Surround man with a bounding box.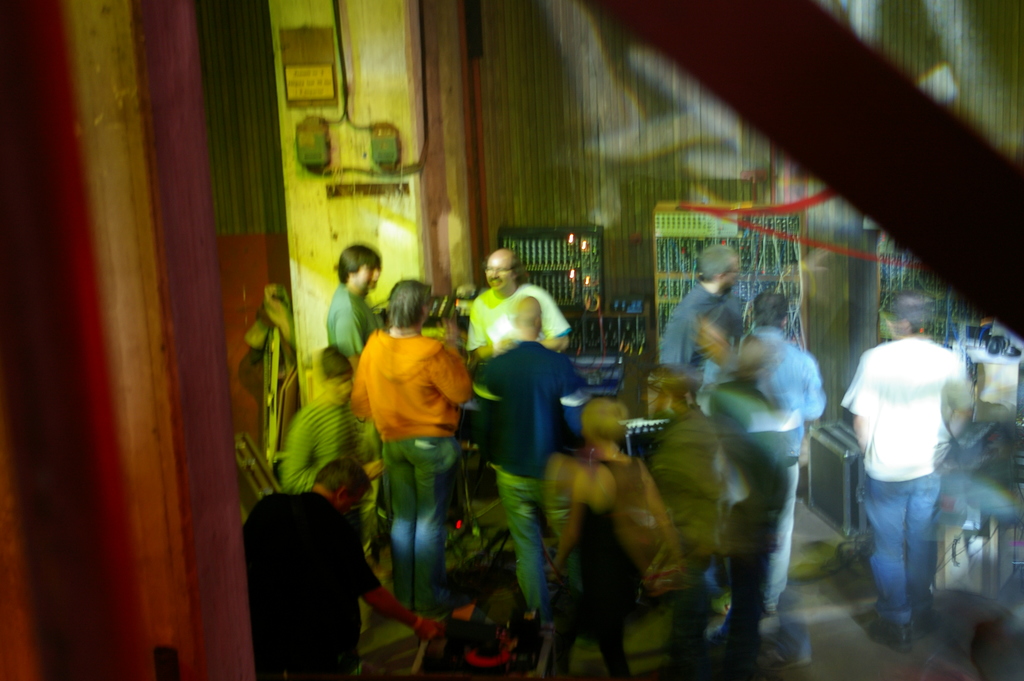
left=636, top=368, right=771, bottom=606.
